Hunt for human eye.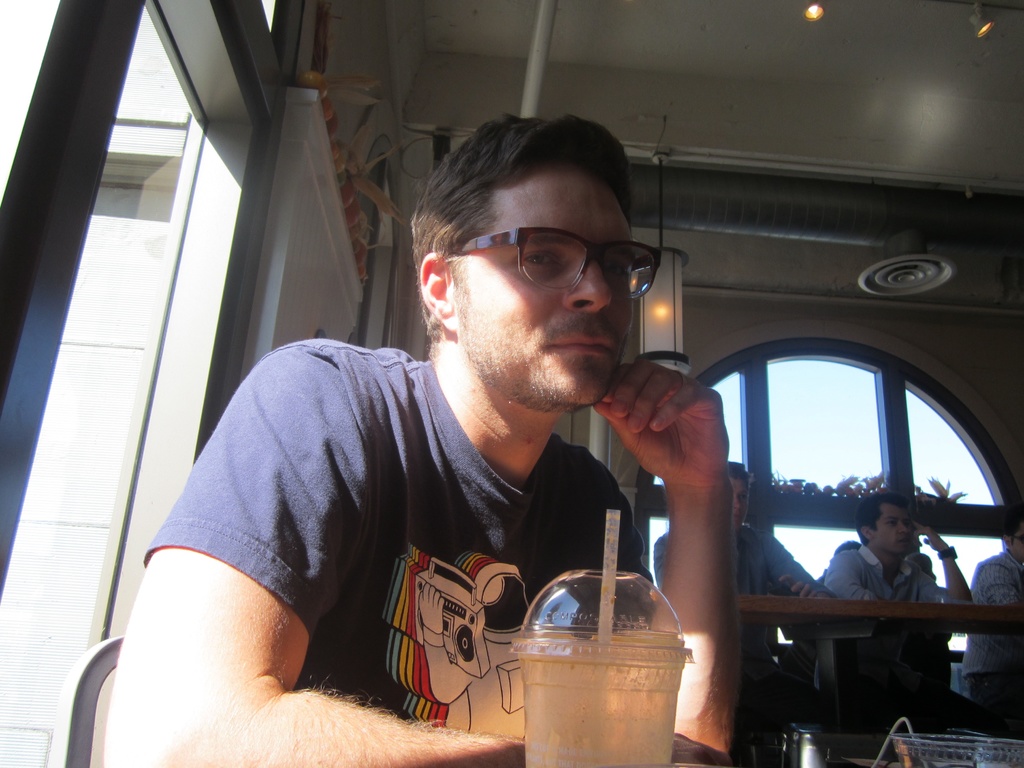
Hunted down at locate(513, 244, 567, 274).
